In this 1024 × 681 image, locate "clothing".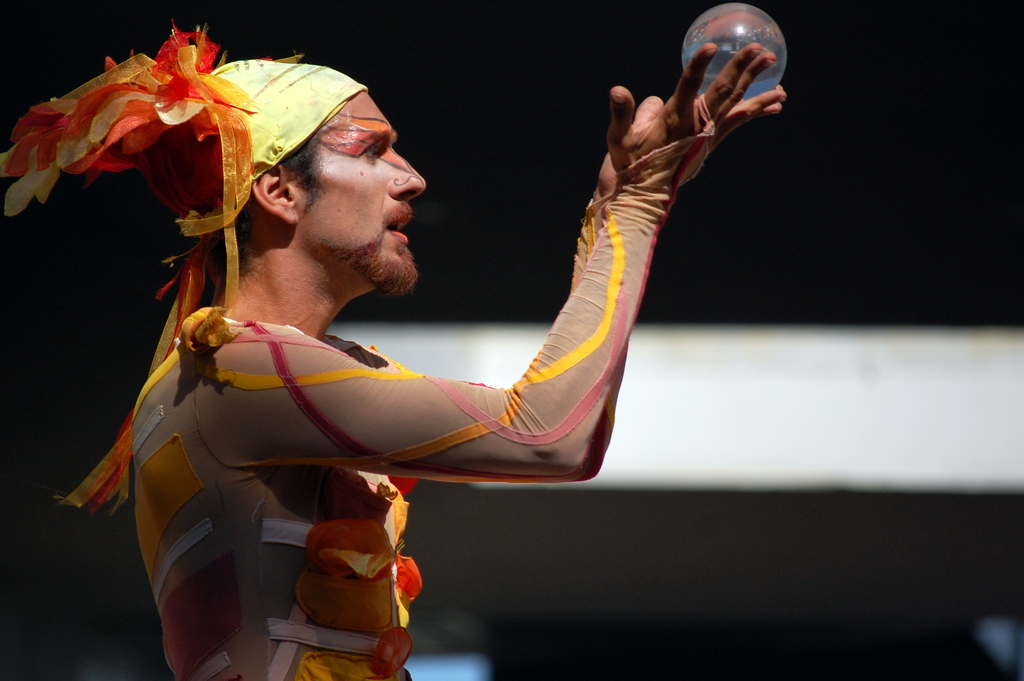
Bounding box: bbox(131, 123, 713, 680).
